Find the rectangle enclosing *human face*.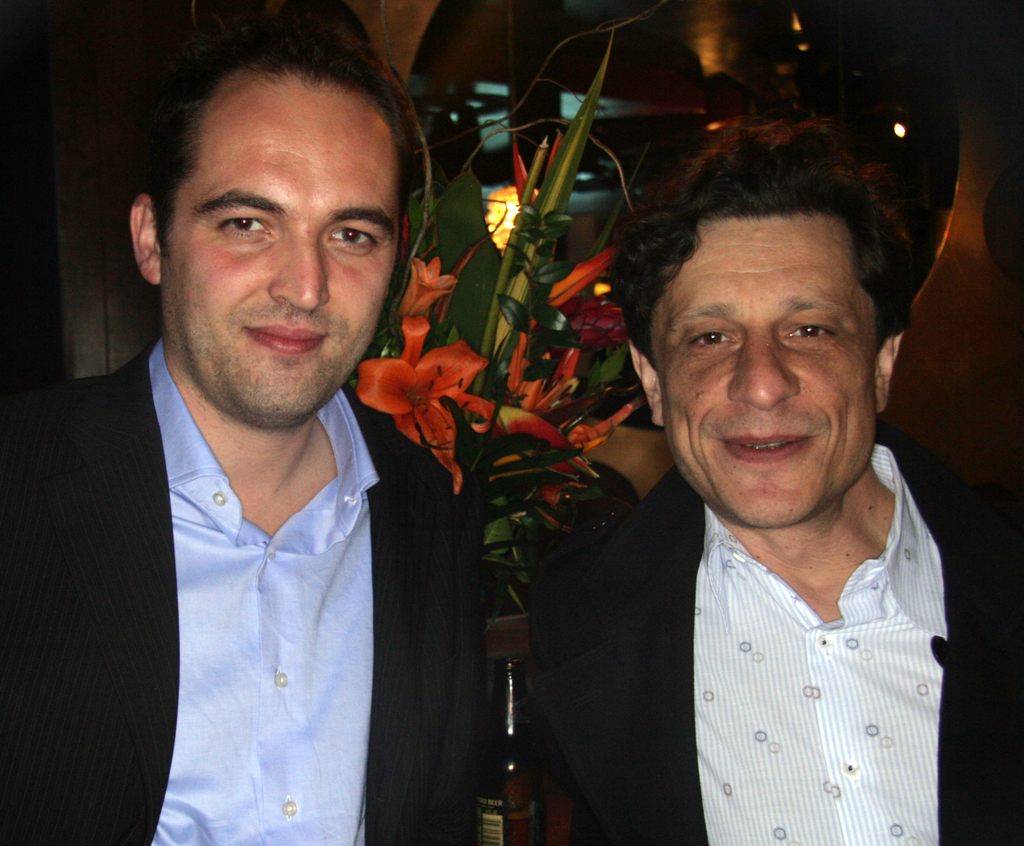
bbox=(159, 68, 401, 428).
